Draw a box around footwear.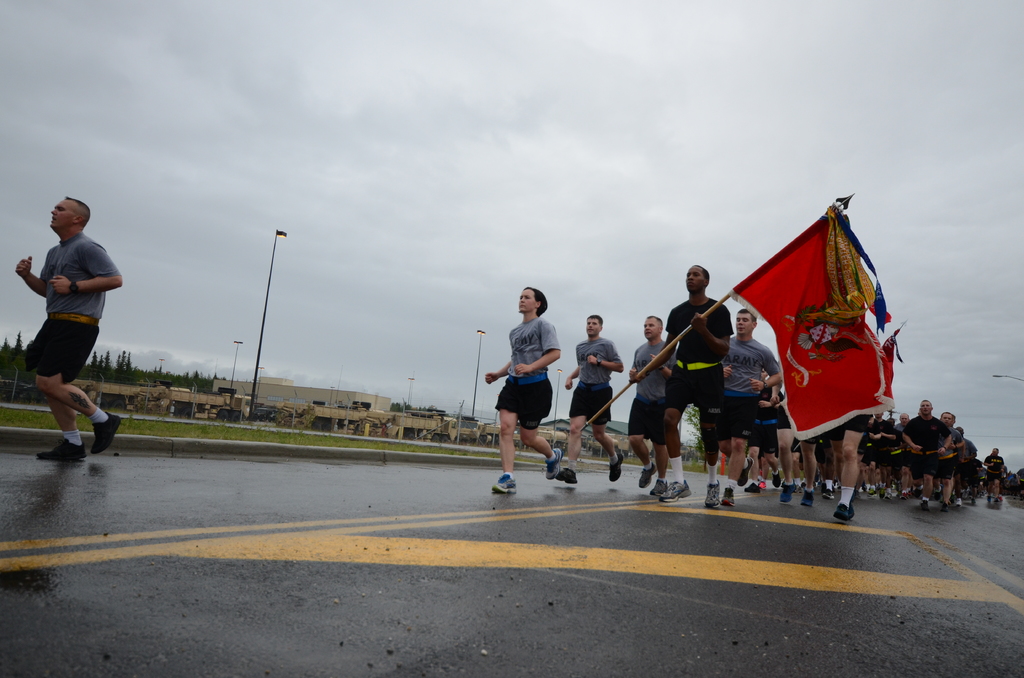
detection(491, 472, 522, 494).
